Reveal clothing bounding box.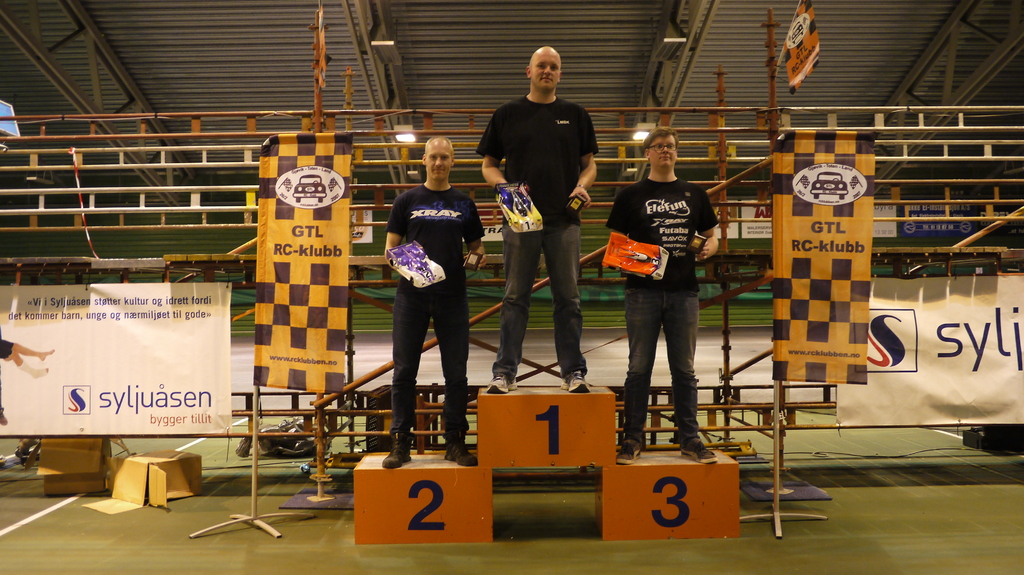
Revealed: select_region(382, 141, 481, 418).
